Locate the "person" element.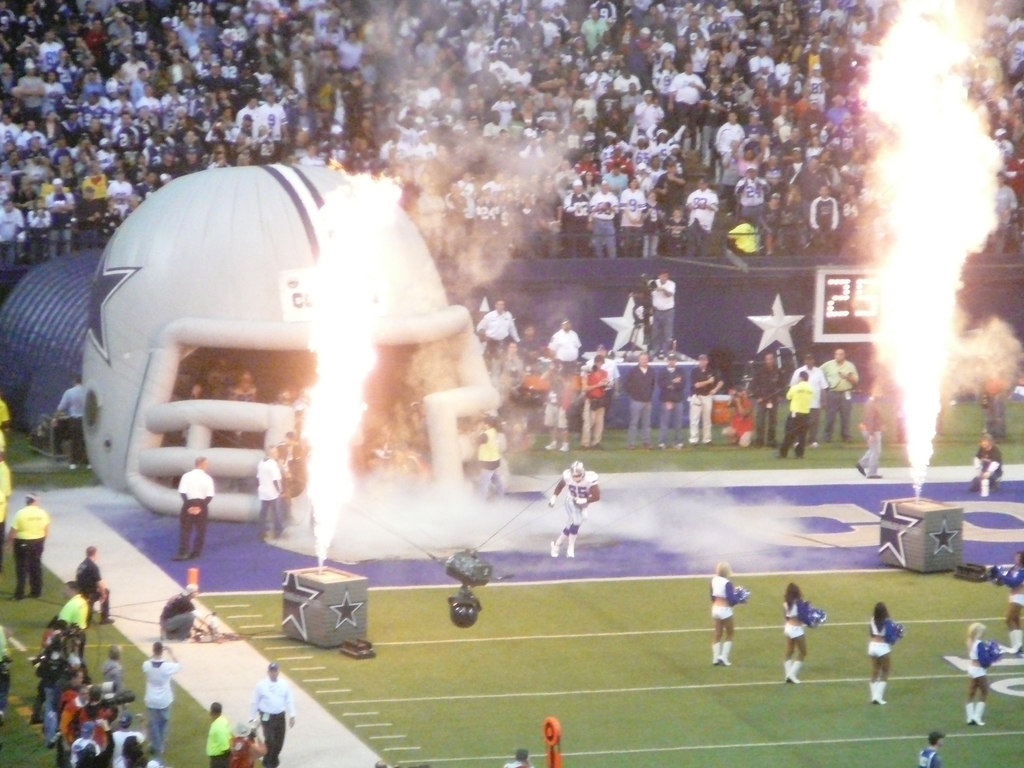
Element bbox: (39, 180, 72, 244).
